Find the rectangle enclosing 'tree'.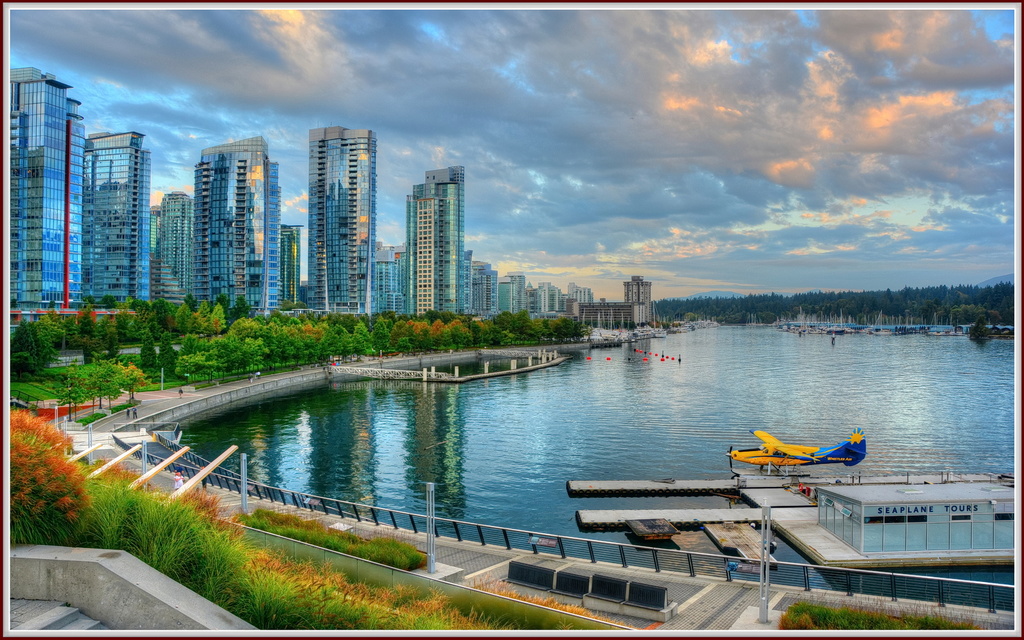
{"left": 391, "top": 319, "right": 416, "bottom": 351}.
